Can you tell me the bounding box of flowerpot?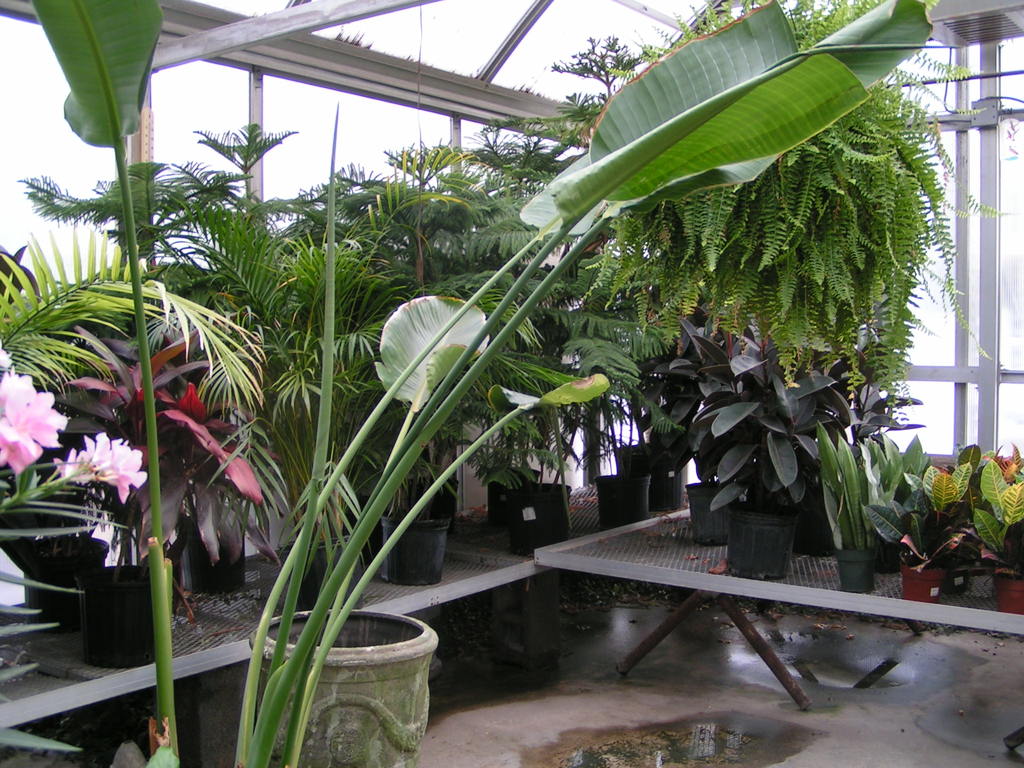
bbox=(836, 547, 876, 590).
